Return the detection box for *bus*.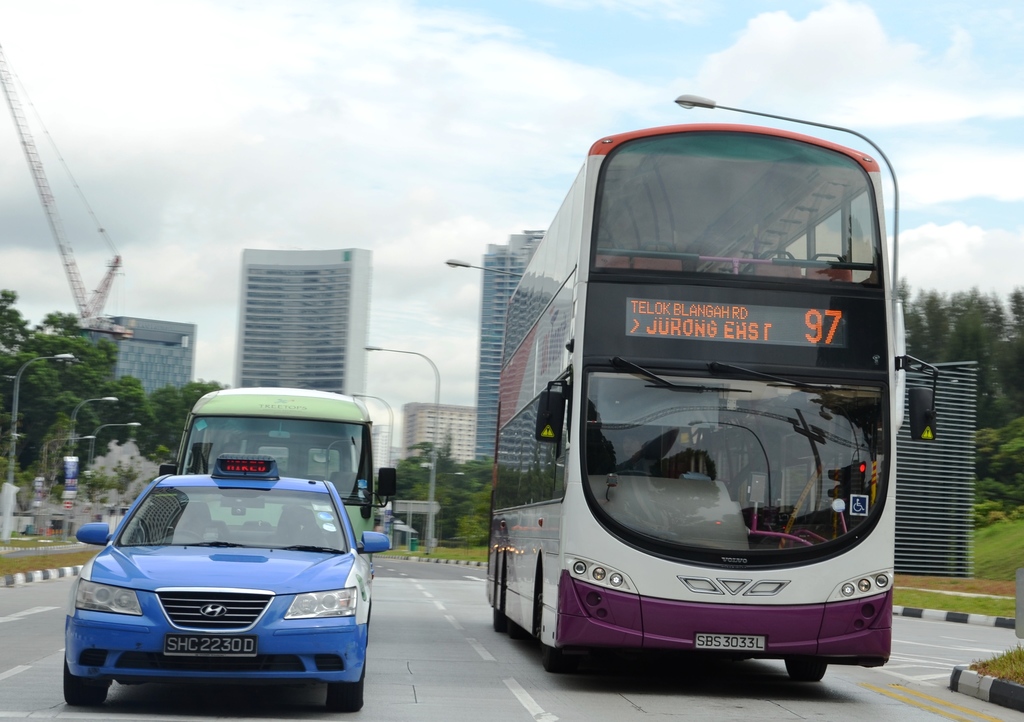
x1=158, y1=388, x2=398, y2=578.
